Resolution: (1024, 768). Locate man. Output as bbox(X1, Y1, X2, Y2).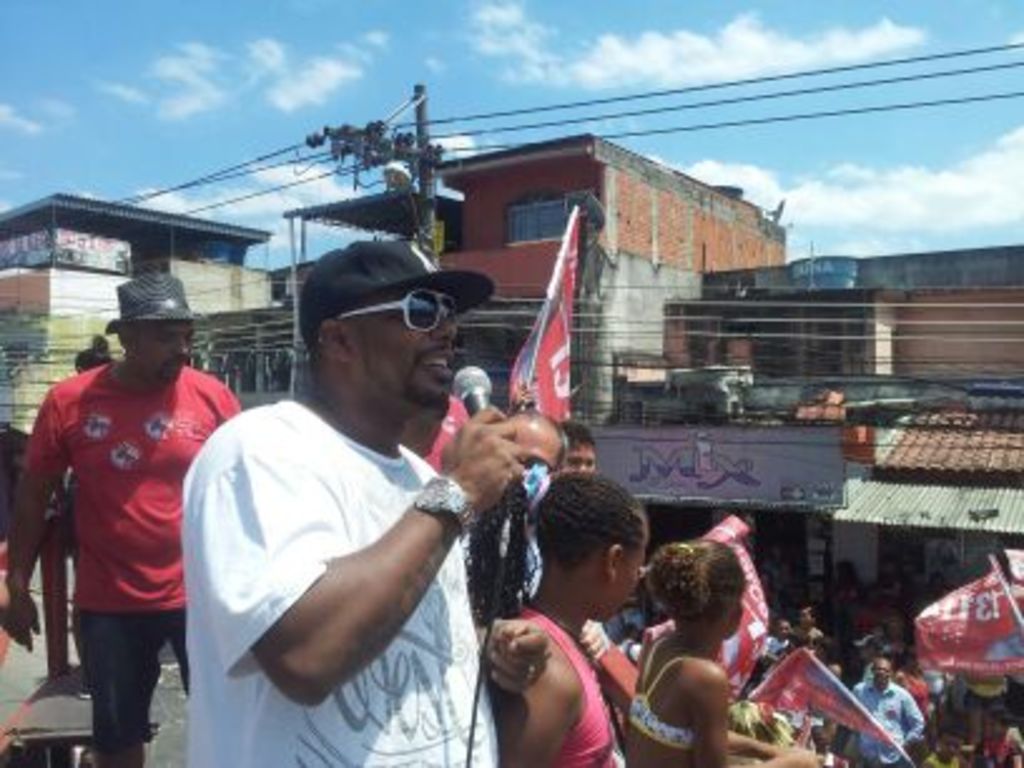
bbox(509, 407, 565, 477).
